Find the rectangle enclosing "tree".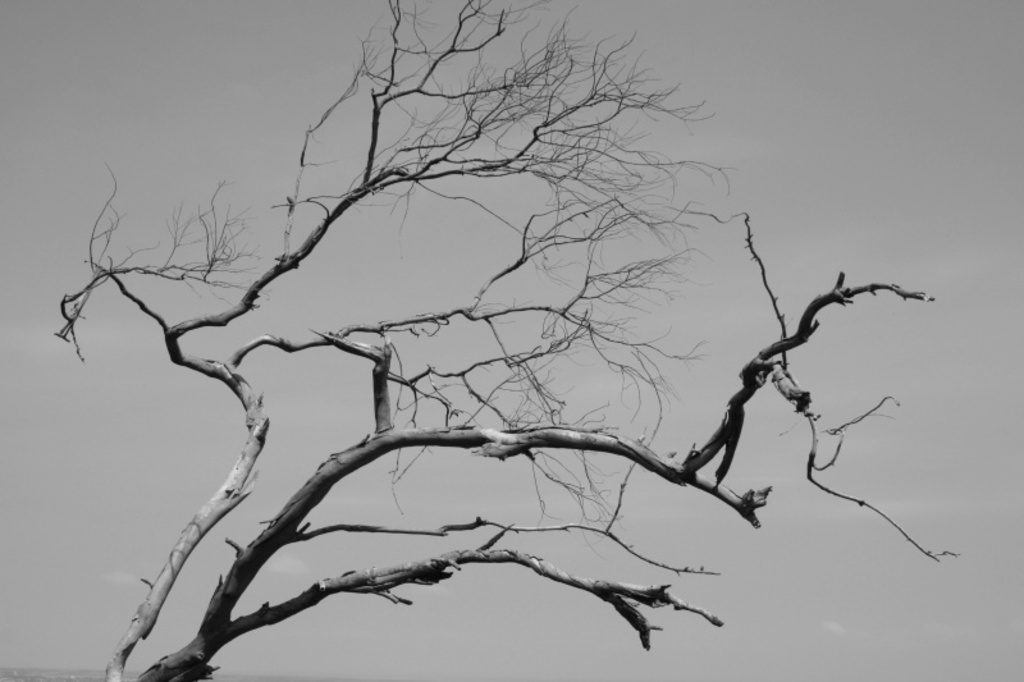
x1=42 y1=41 x2=948 y2=681.
